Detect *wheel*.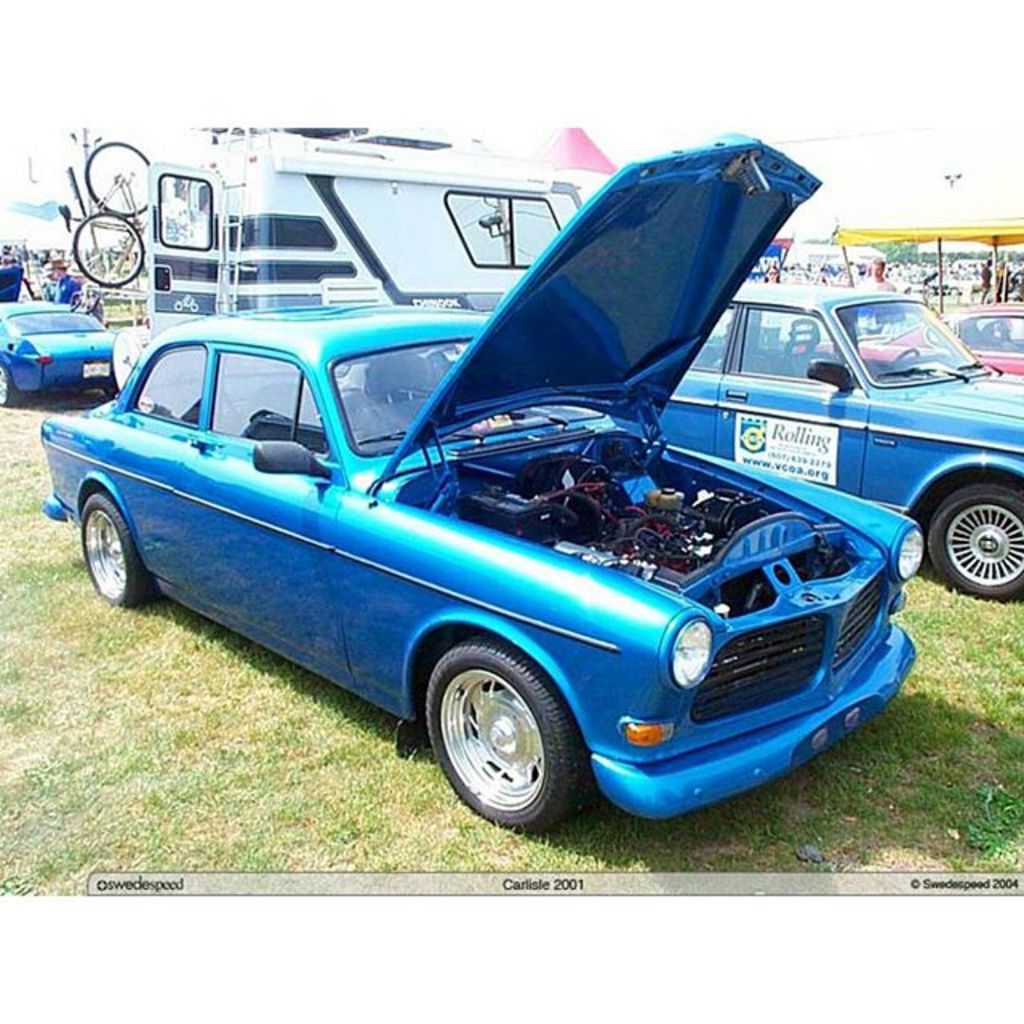
Detected at box(69, 211, 146, 294).
